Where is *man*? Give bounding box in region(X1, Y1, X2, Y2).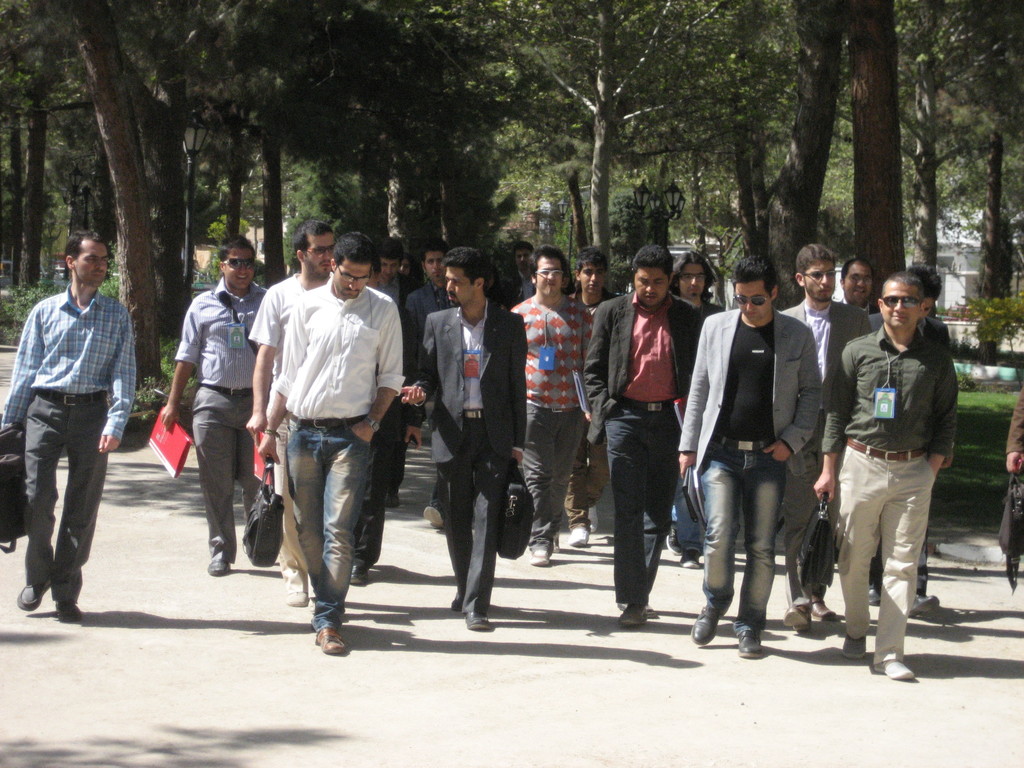
region(582, 248, 722, 610).
